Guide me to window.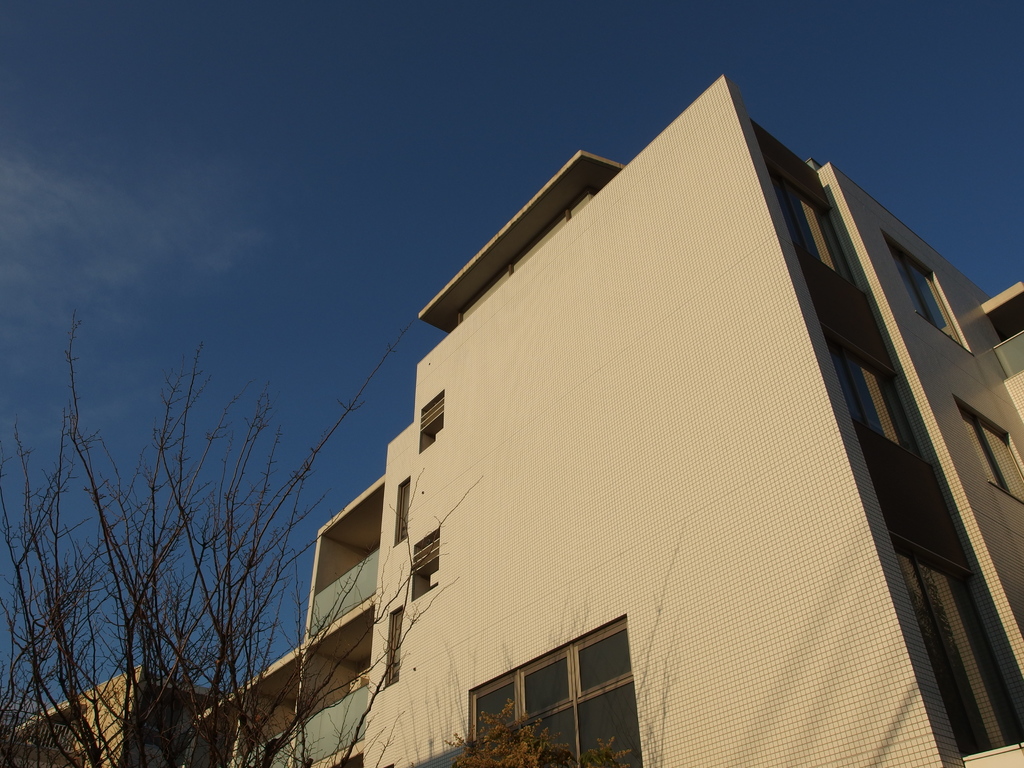
Guidance: bbox=[891, 534, 1022, 758].
